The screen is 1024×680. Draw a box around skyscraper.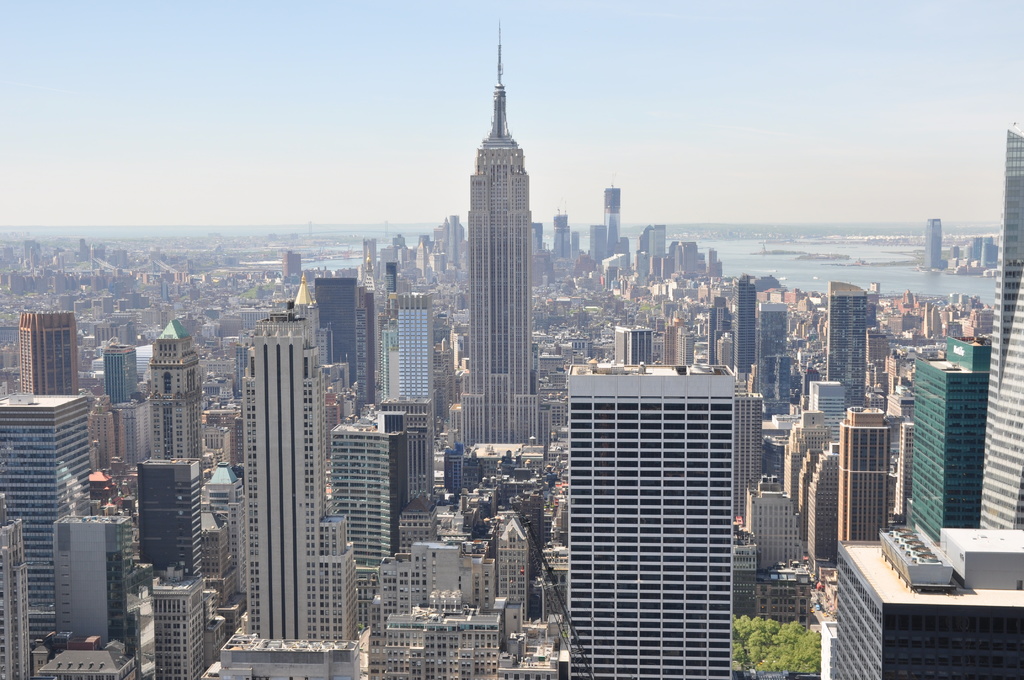
<bbox>364, 238, 377, 268</bbox>.
